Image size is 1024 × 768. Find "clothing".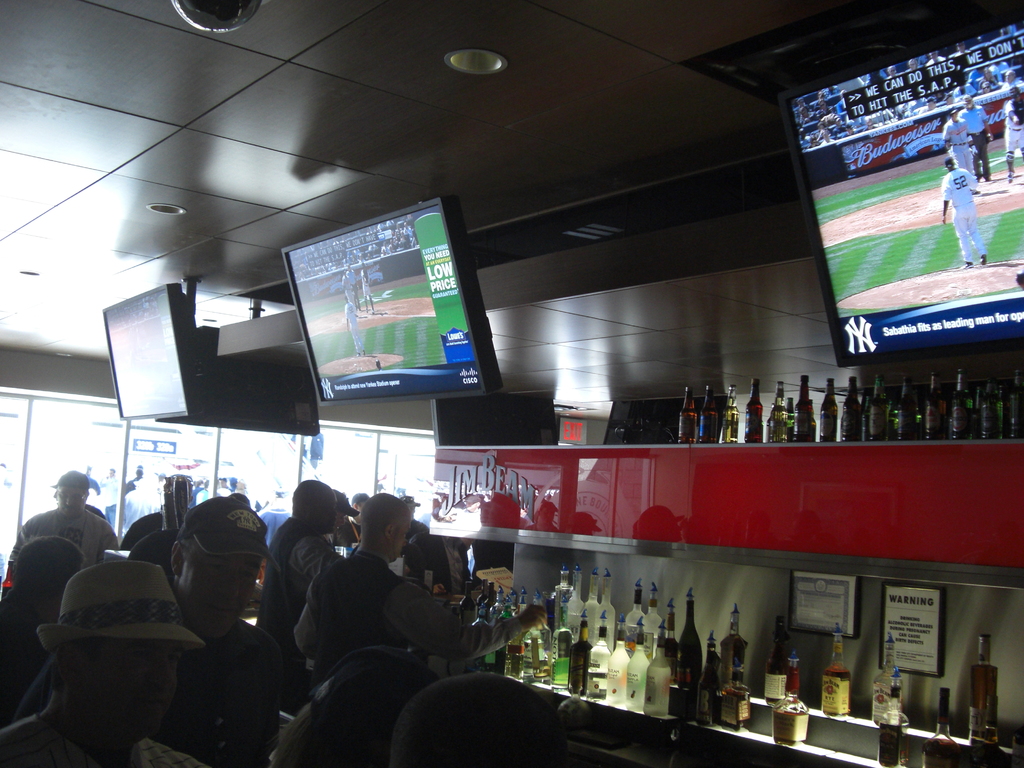
Rect(1000, 101, 1023, 145).
